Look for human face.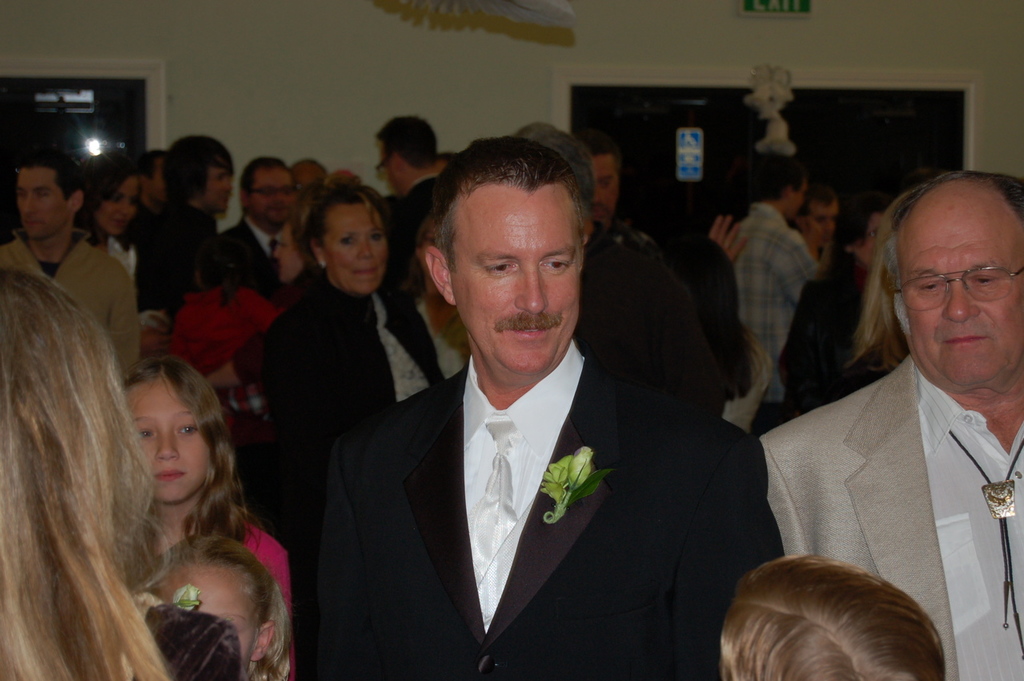
Found: {"left": 94, "top": 177, "right": 136, "bottom": 236}.
